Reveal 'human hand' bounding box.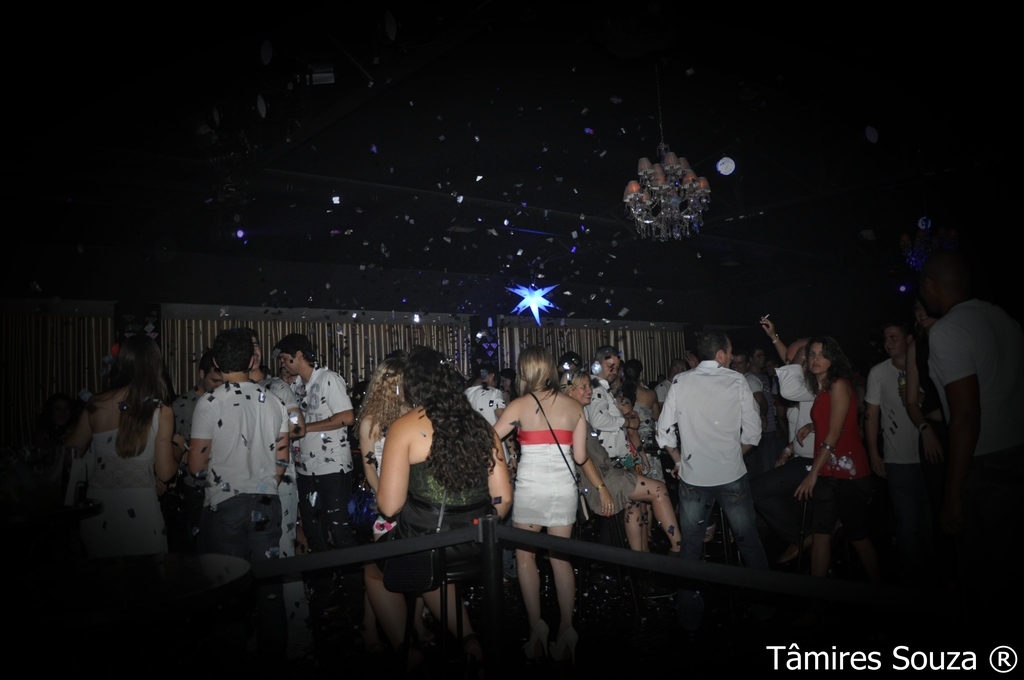
Revealed: Rect(758, 415, 770, 431).
